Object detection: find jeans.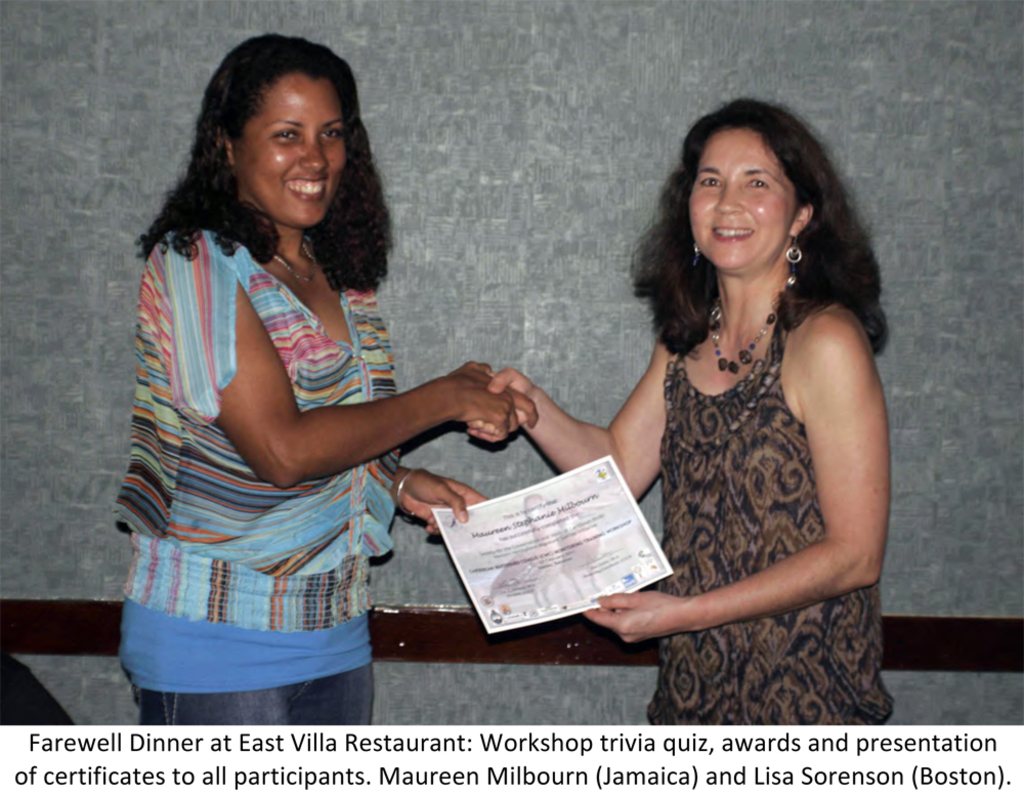
locate(136, 668, 377, 725).
